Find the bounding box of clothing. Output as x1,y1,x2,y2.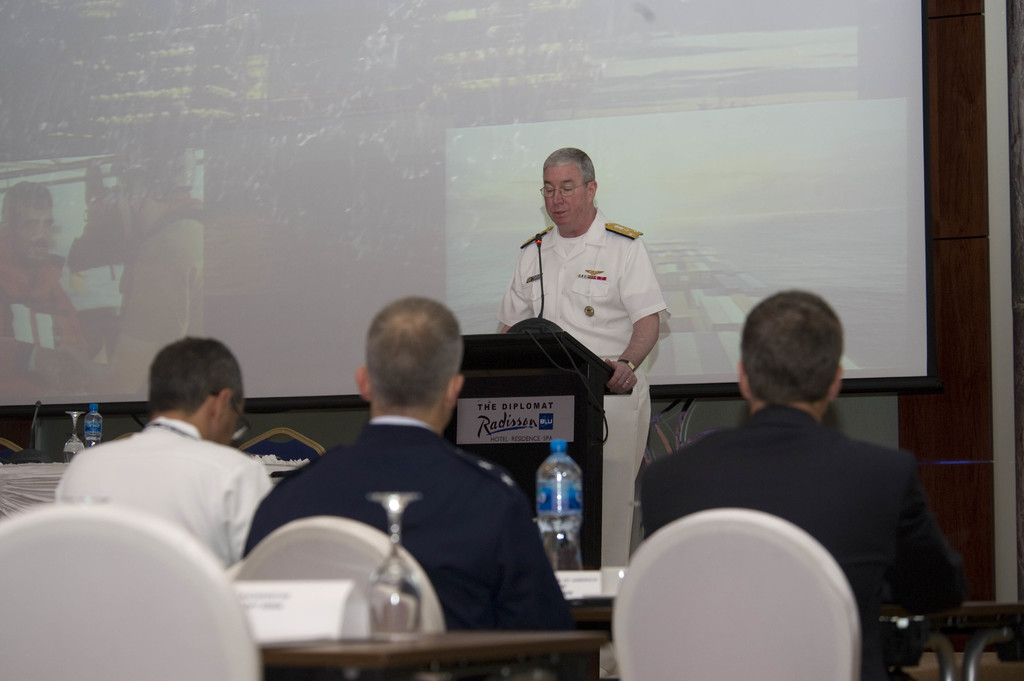
57,412,273,570.
